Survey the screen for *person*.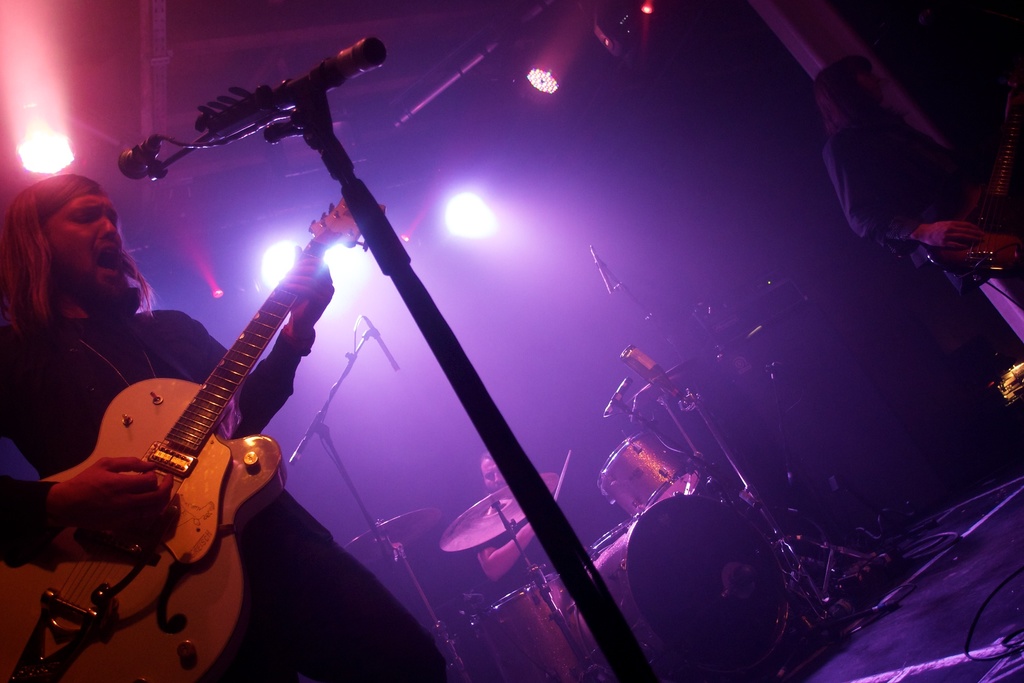
Survey found: 815:49:1014:290.
